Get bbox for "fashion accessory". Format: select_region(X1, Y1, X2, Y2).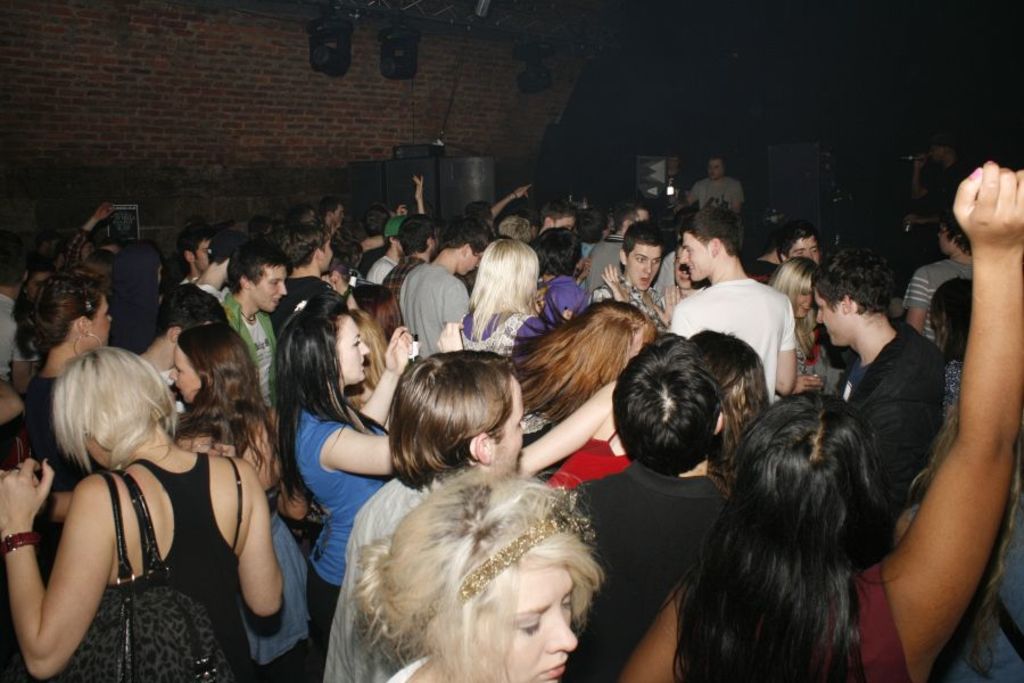
select_region(73, 330, 106, 357).
